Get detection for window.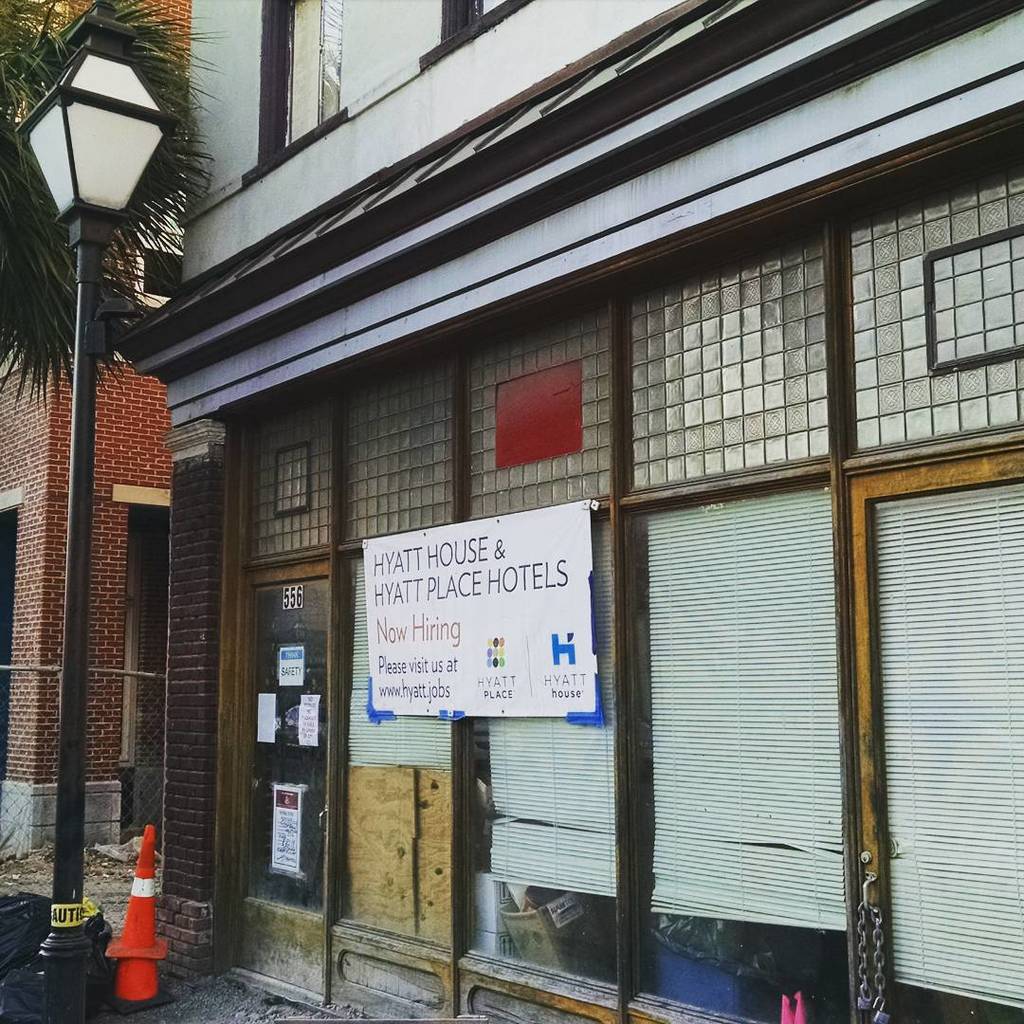
Detection: 611 255 832 478.
